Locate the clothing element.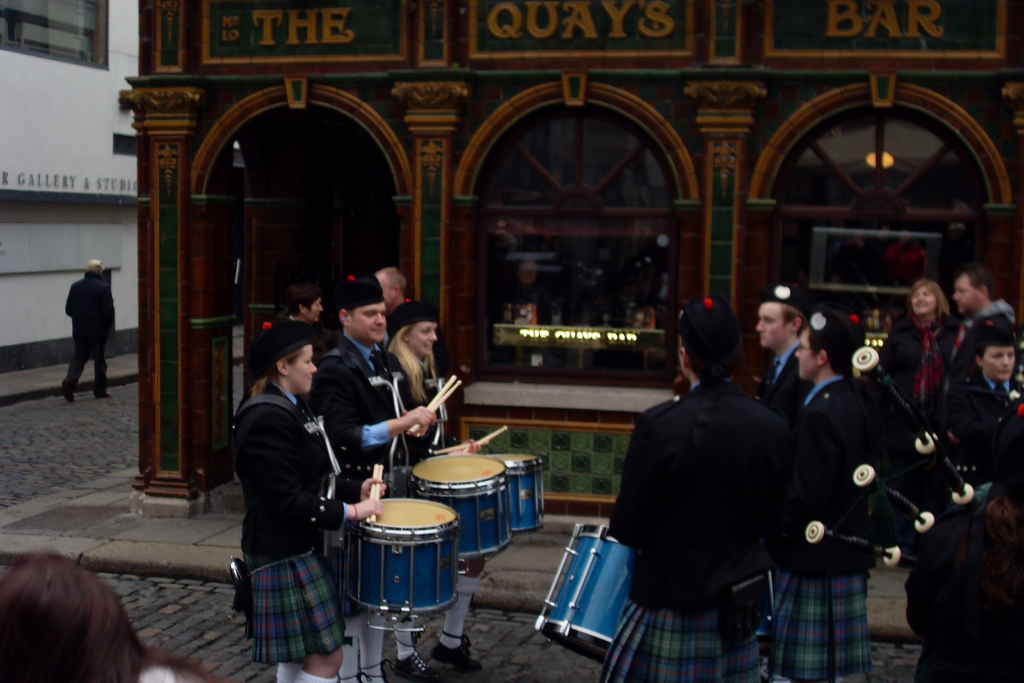
Element bbox: select_region(63, 264, 107, 391).
